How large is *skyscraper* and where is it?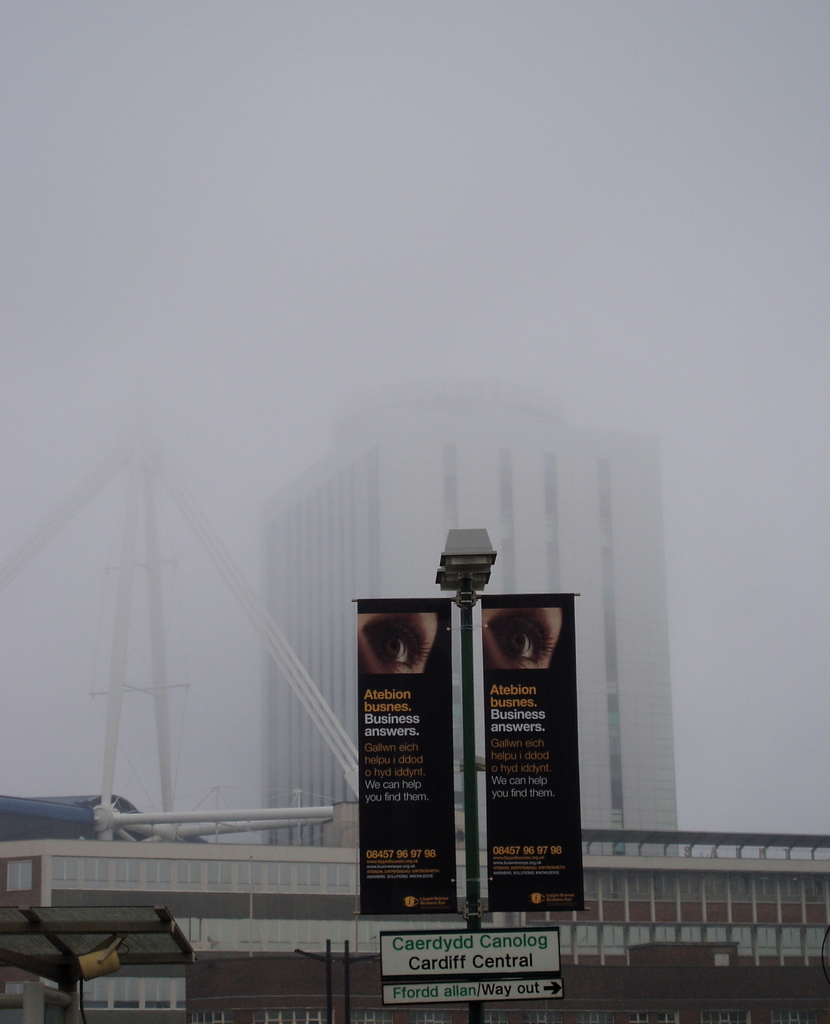
Bounding box: bbox(249, 383, 694, 853).
